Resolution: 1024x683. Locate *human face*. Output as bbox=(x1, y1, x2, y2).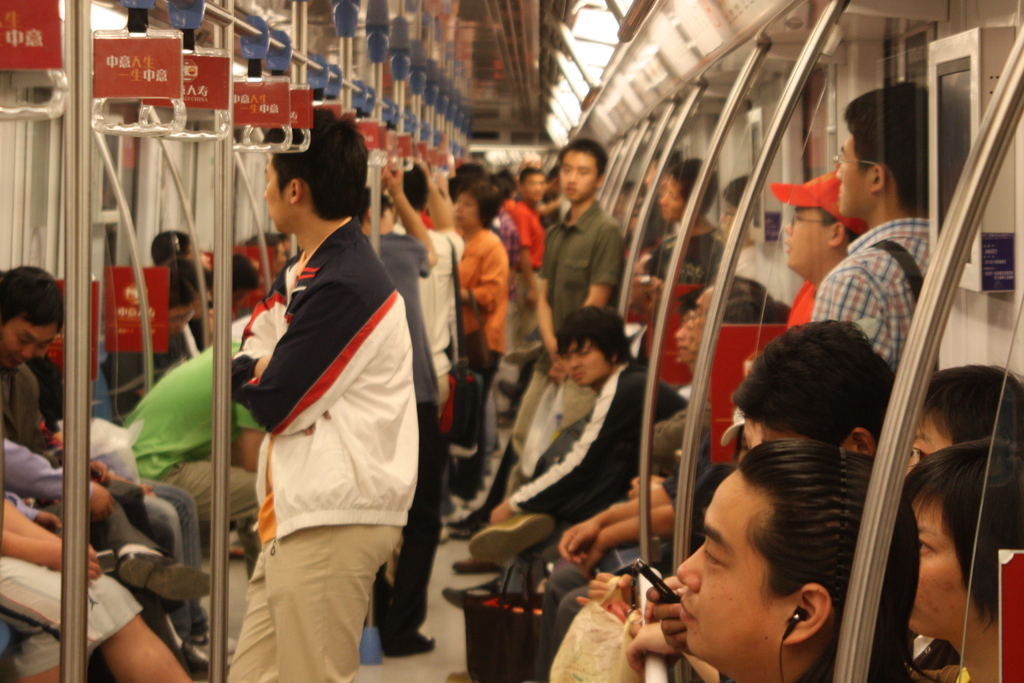
bbox=(723, 198, 749, 245).
